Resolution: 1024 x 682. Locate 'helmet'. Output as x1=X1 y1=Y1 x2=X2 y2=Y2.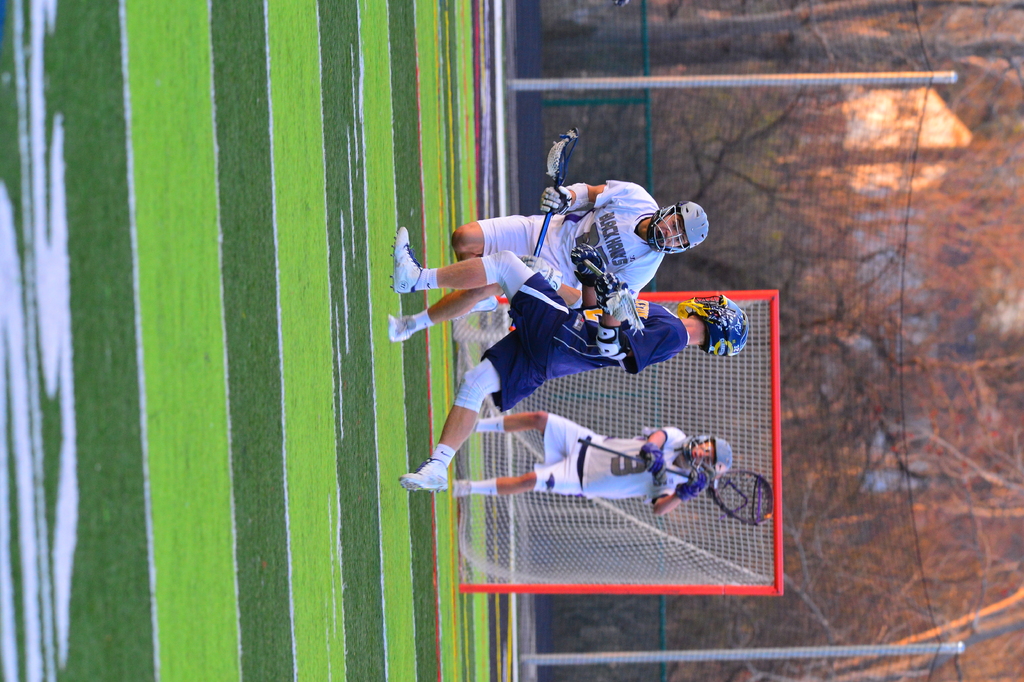
x1=656 y1=196 x2=717 y2=251.
